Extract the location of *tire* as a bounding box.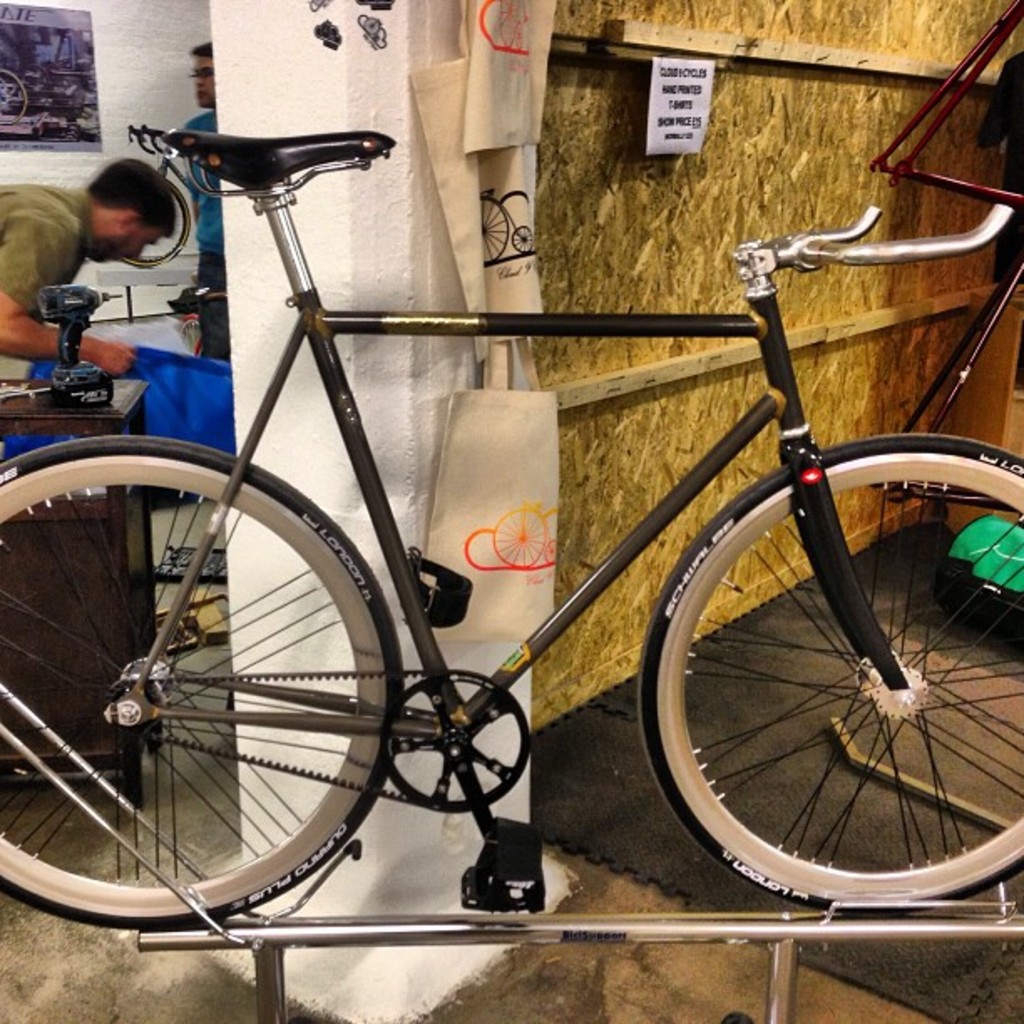
{"x1": 637, "y1": 433, "x2": 1022, "y2": 909}.
